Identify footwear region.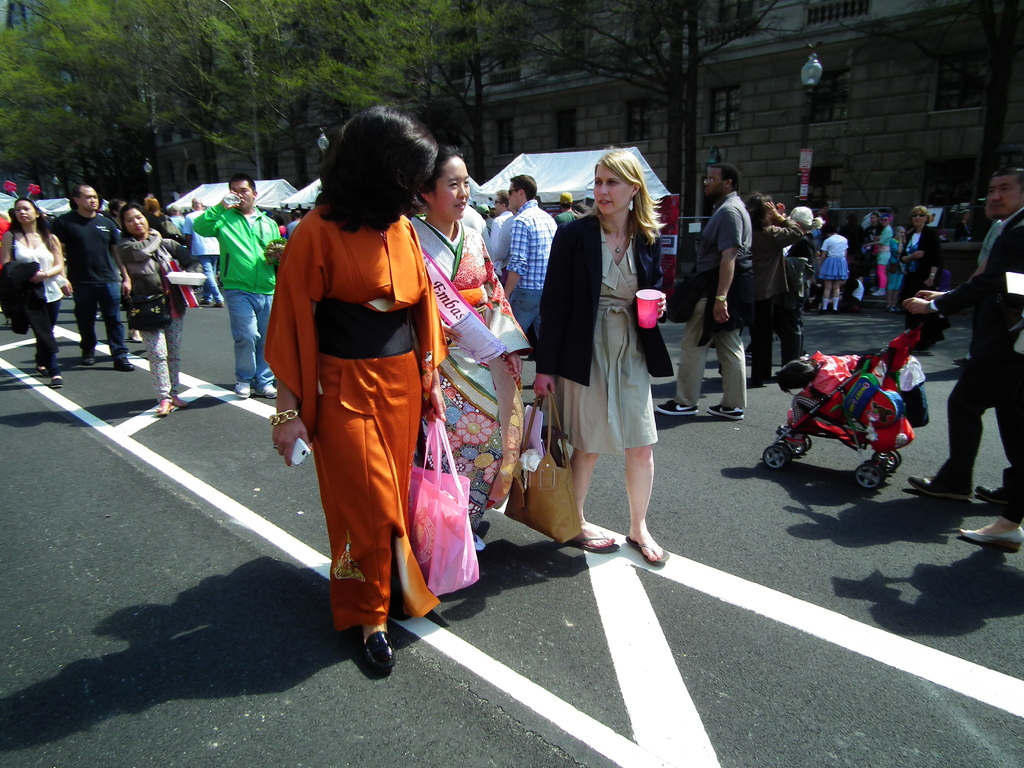
Region: (210, 298, 225, 309).
